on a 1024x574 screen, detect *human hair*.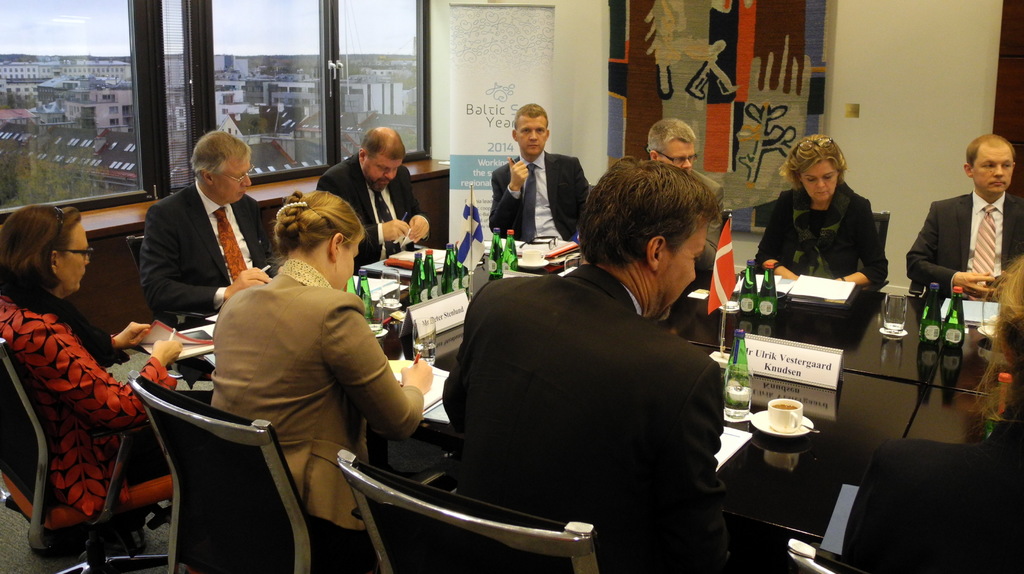
280/185/365/252.
